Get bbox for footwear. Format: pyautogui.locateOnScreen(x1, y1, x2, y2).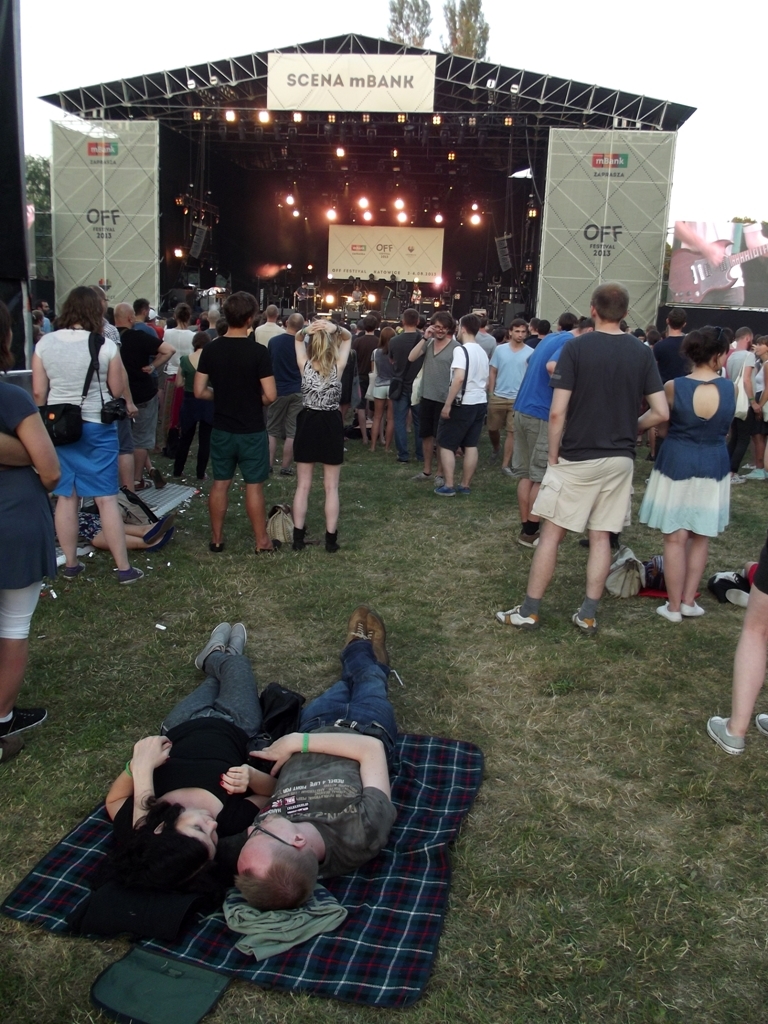
pyautogui.locateOnScreen(521, 522, 547, 547).
